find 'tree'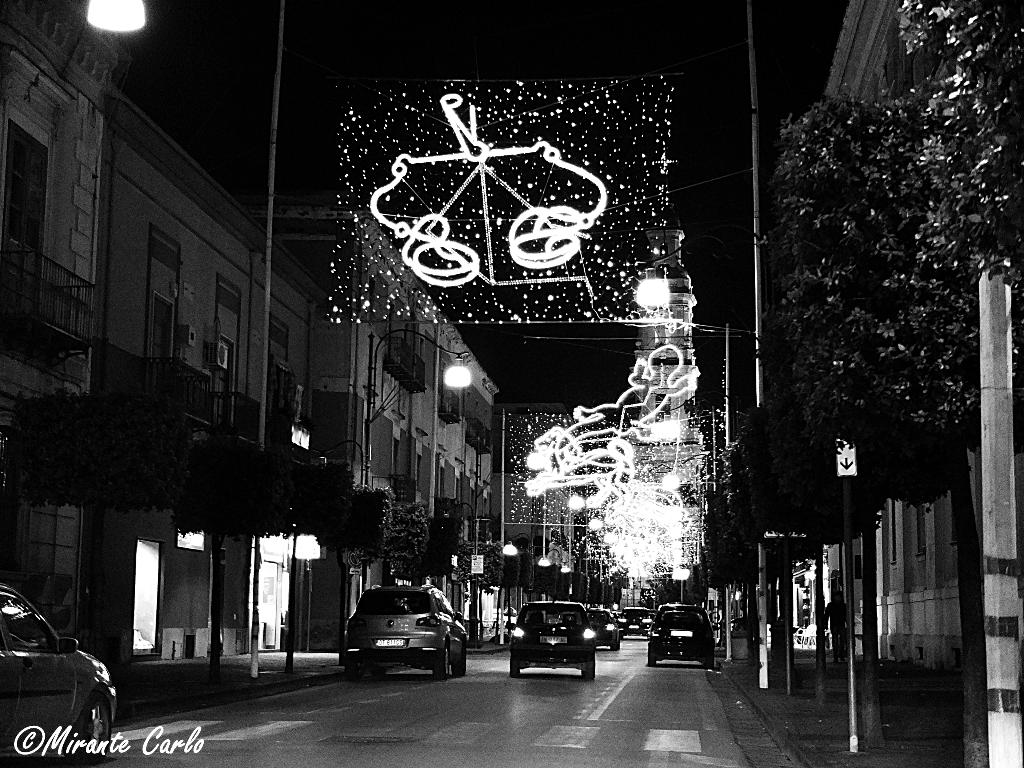
x1=690, y1=560, x2=707, y2=610
